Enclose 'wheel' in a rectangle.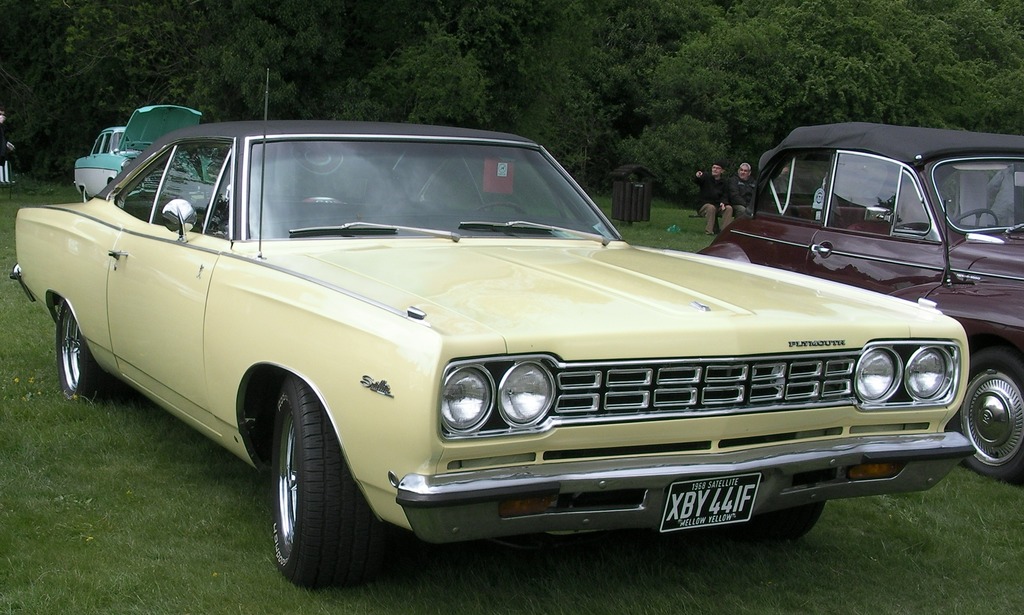
(left=740, top=502, right=826, bottom=540).
